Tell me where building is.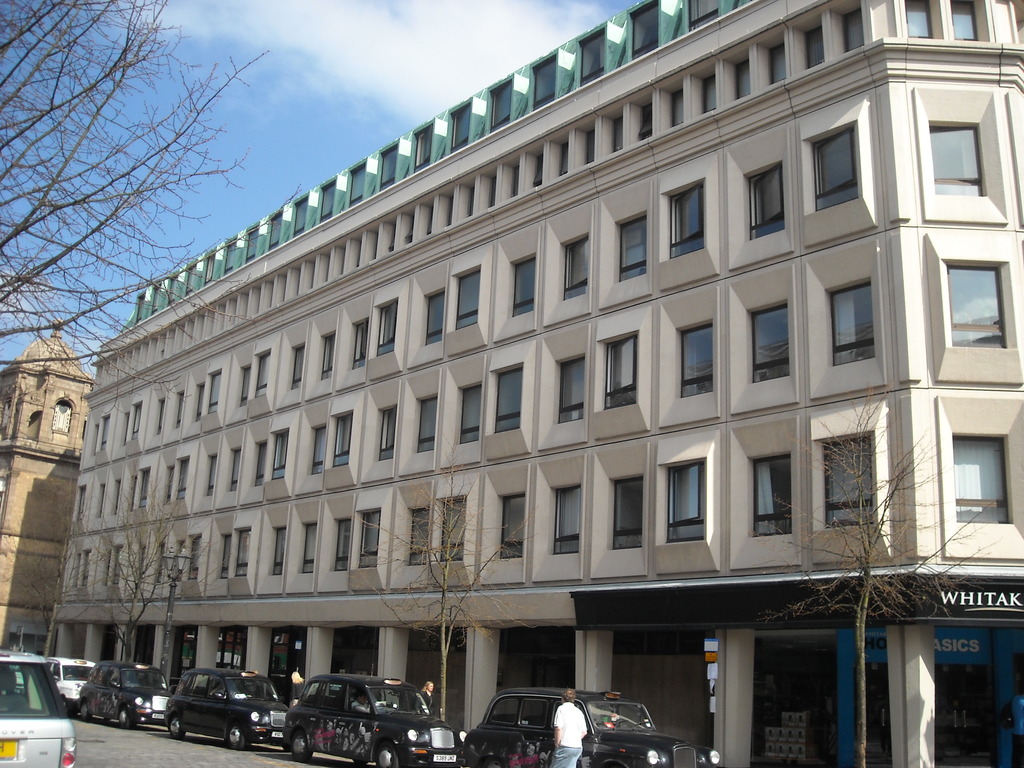
building is at 0 335 95 662.
